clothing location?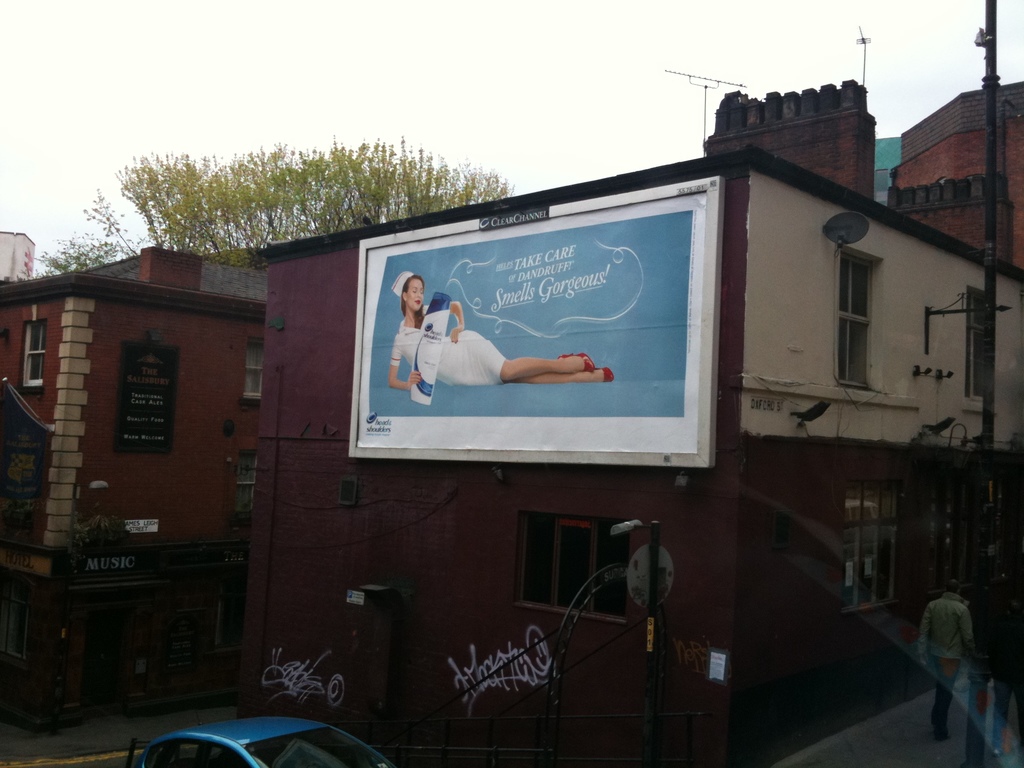
box(384, 310, 514, 397)
